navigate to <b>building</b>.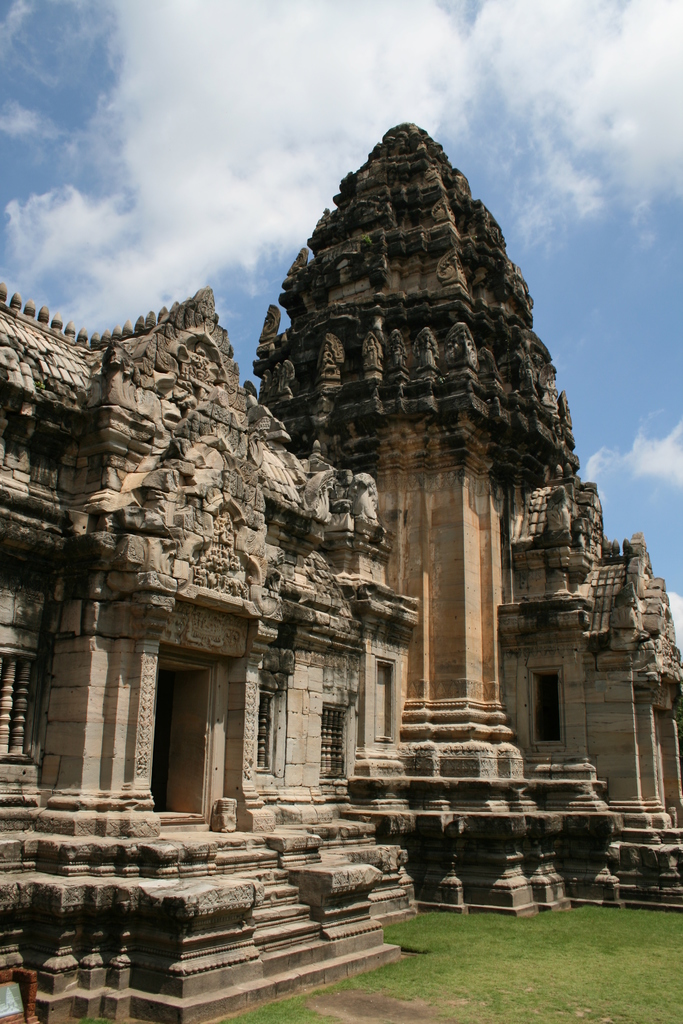
Navigation target: 0, 114, 682, 1023.
